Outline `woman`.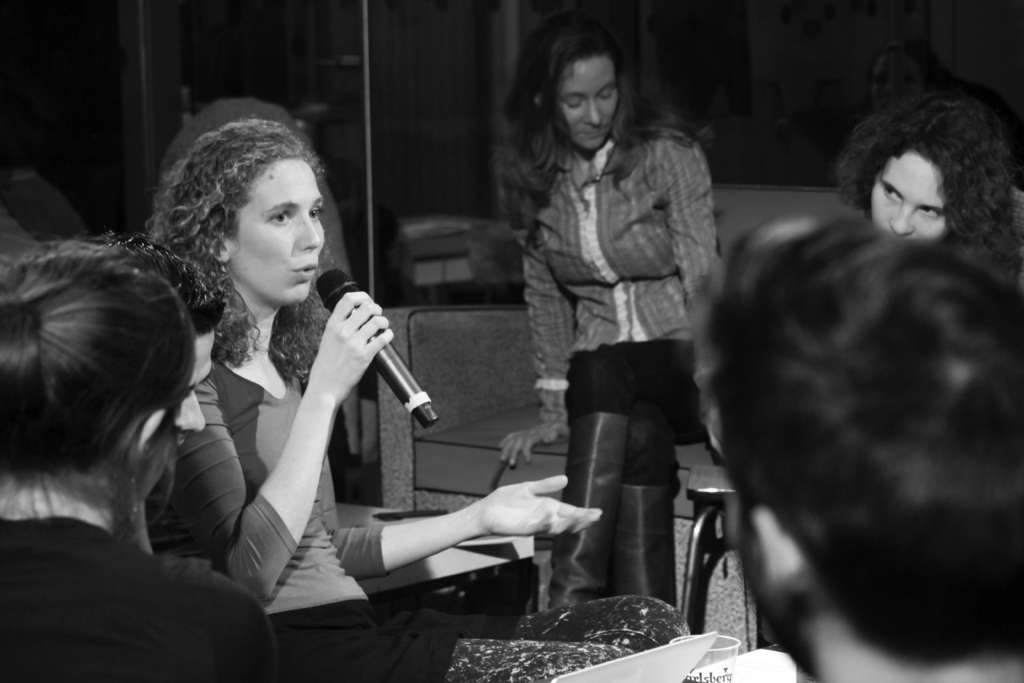
Outline: 493,6,726,611.
